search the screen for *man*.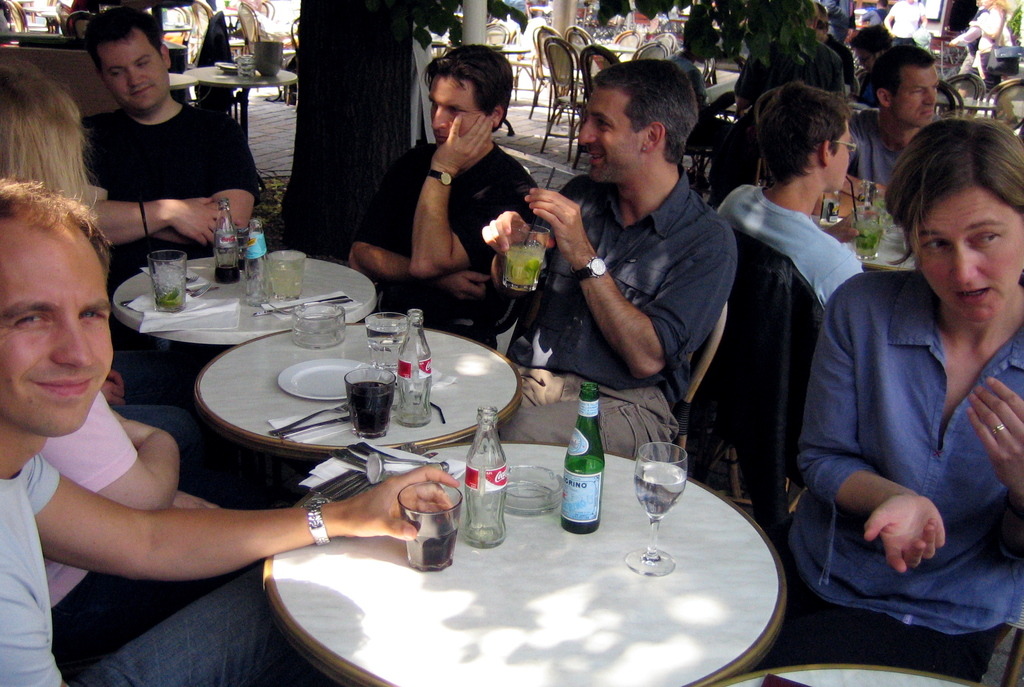
Found at [left=862, top=2, right=881, bottom=21].
